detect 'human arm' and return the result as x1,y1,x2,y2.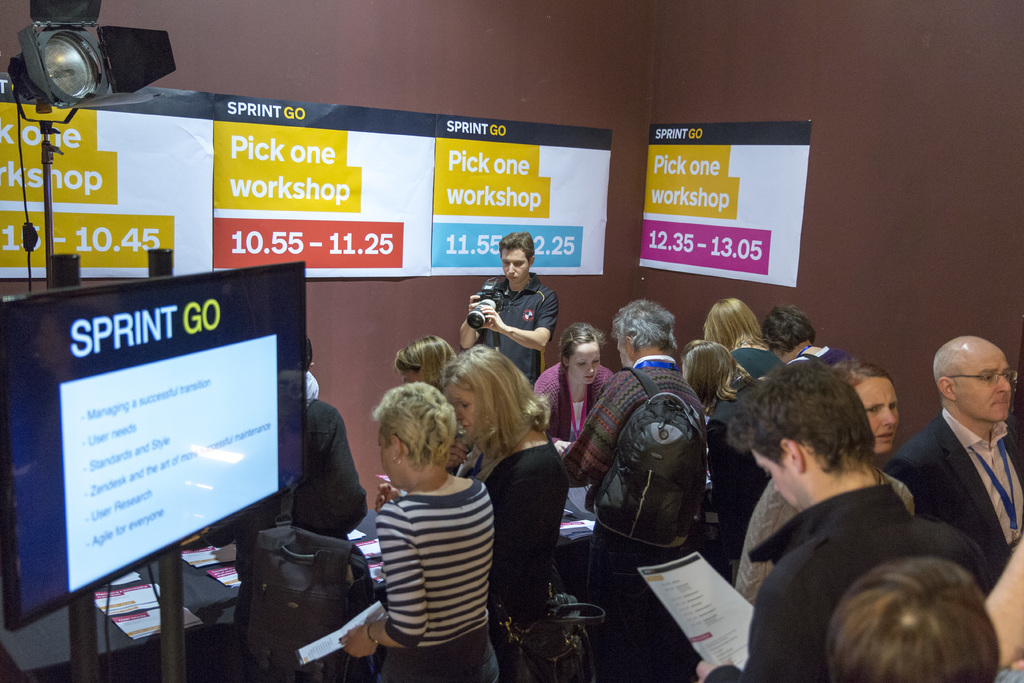
883,456,938,521.
